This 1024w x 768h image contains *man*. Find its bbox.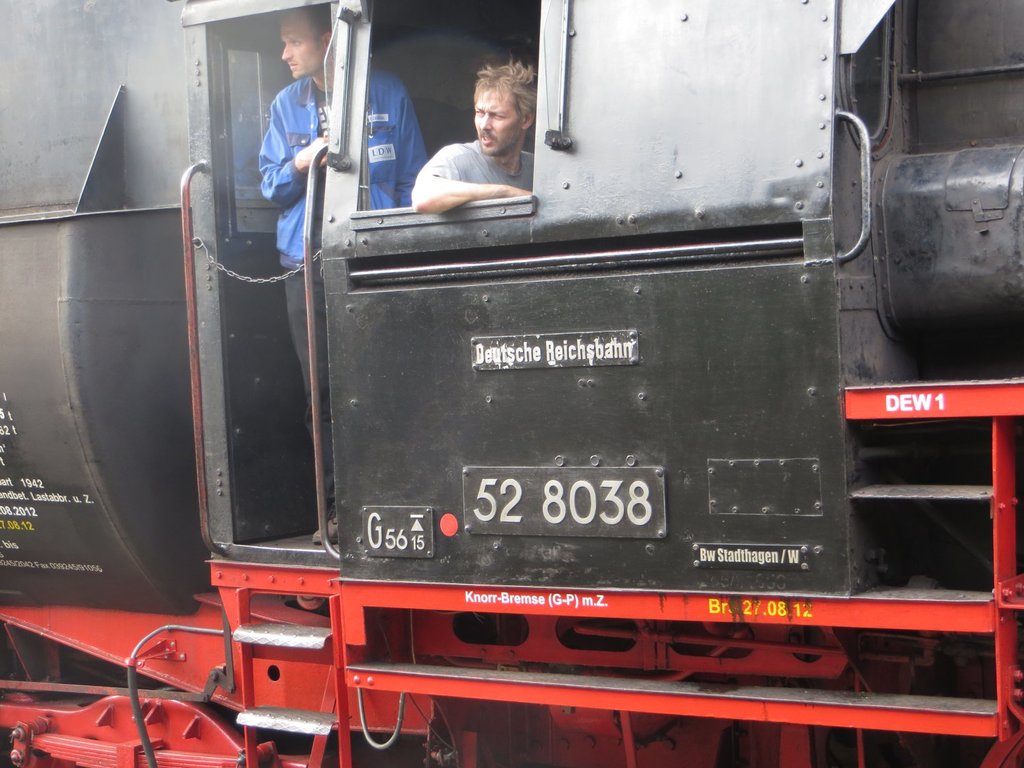
258, 8, 442, 543.
